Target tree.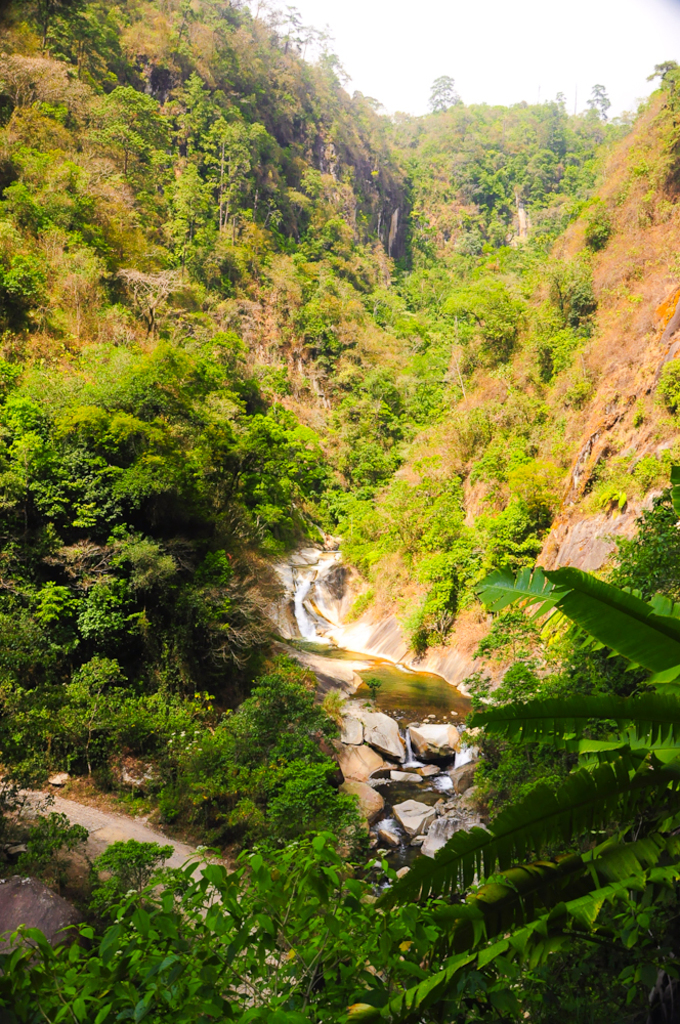
Target region: 423, 74, 466, 113.
